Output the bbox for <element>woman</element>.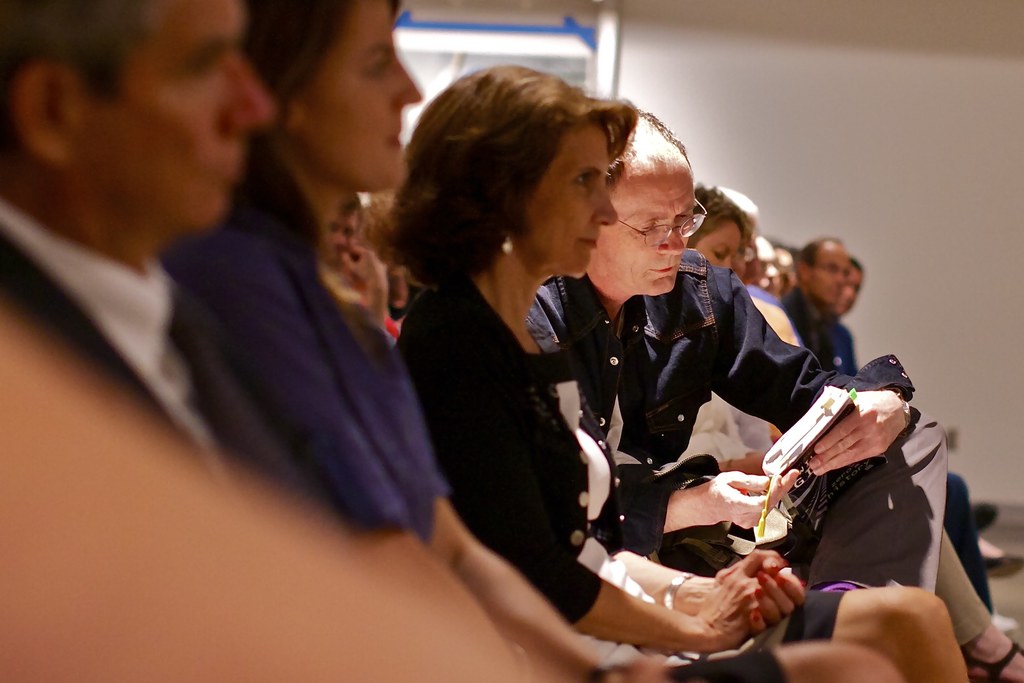
x1=156 y1=0 x2=904 y2=682.
